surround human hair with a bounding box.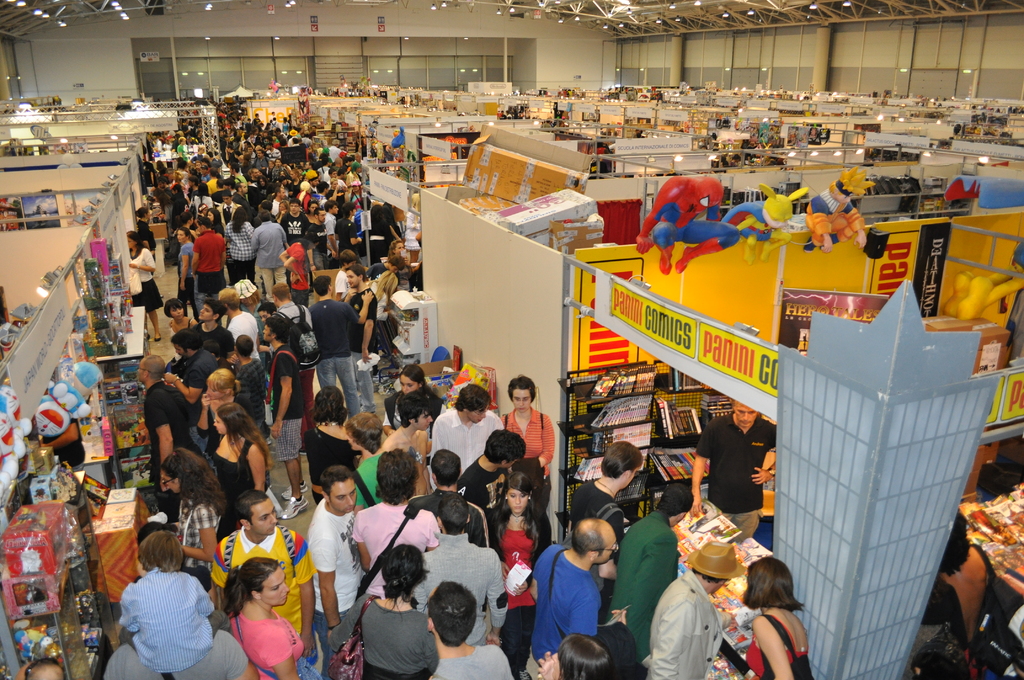
region(206, 299, 228, 321).
